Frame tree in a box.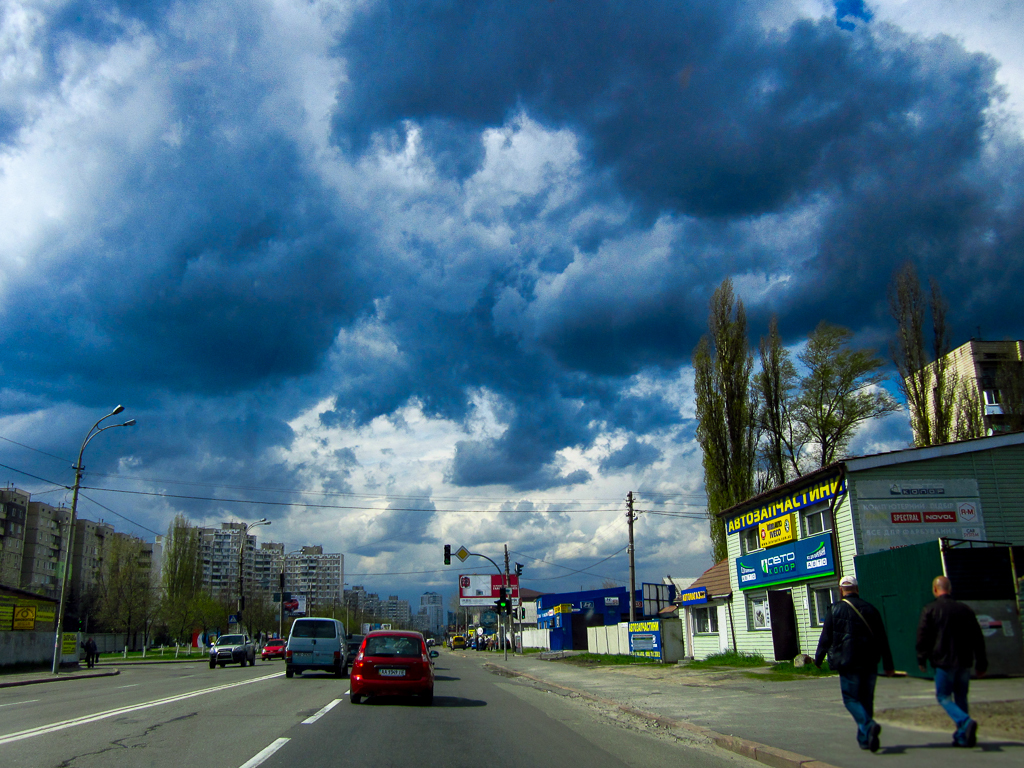
rect(779, 318, 907, 466).
